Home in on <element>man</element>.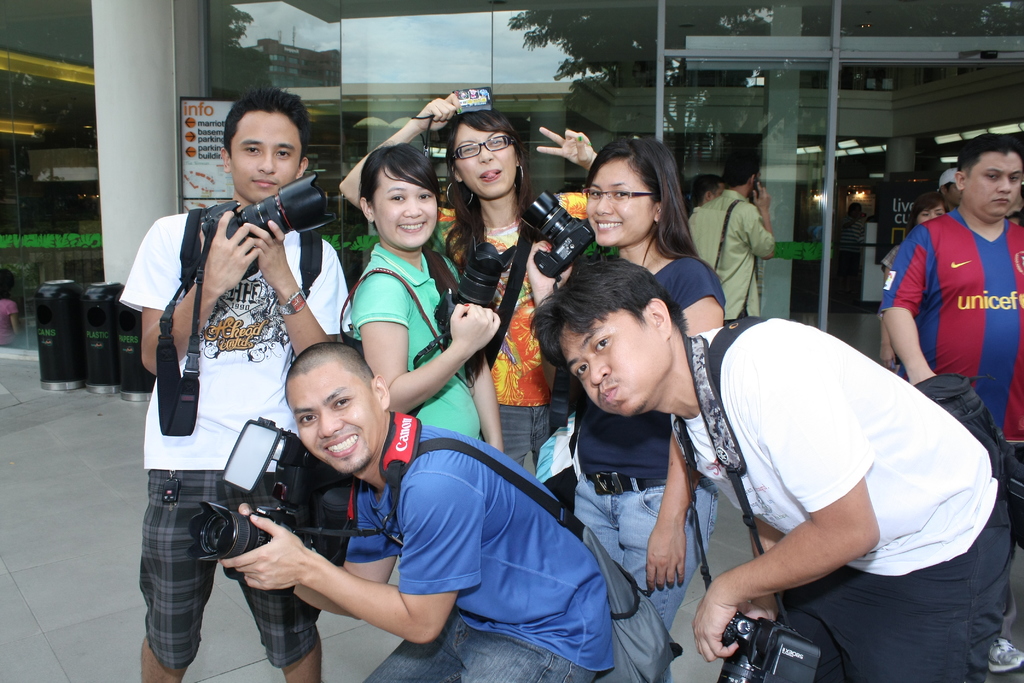
Homed in at x1=934 y1=164 x2=967 y2=217.
